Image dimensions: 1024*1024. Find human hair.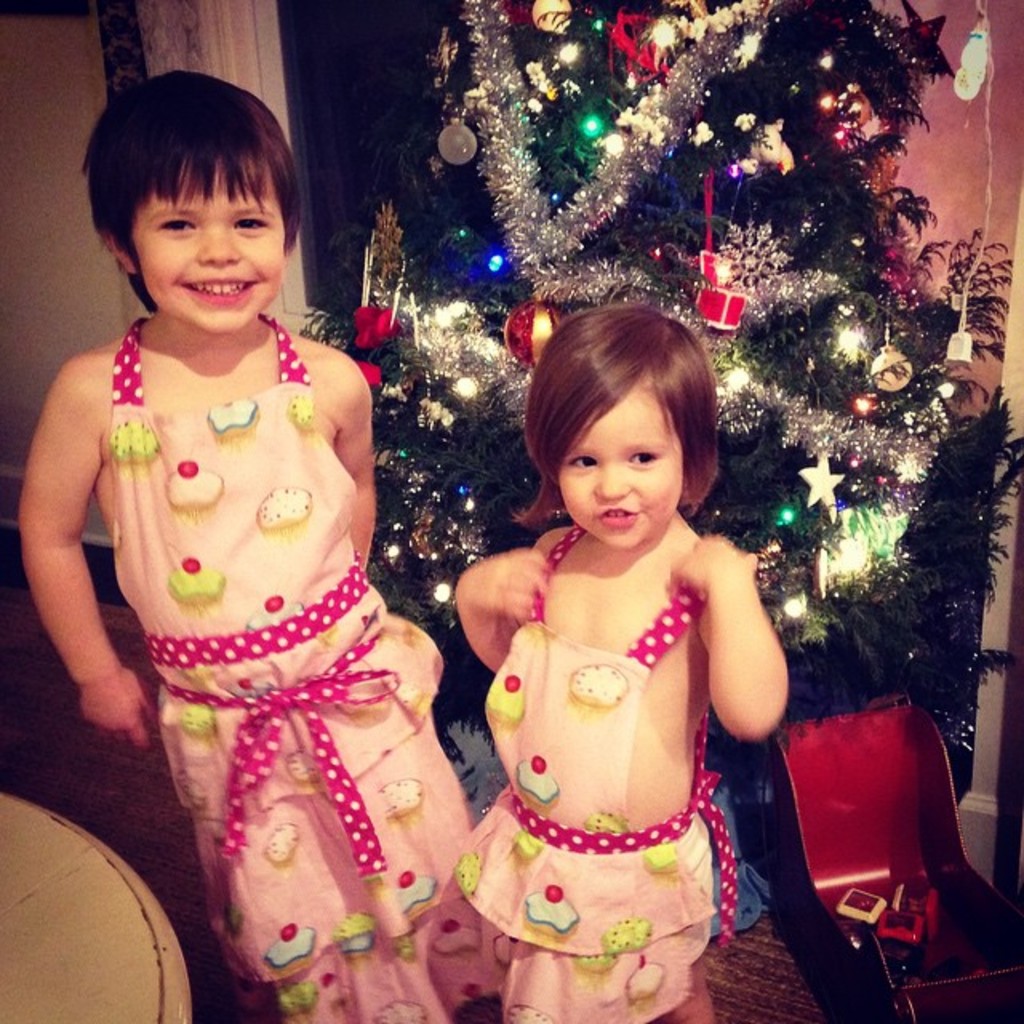
<region>85, 80, 298, 301</region>.
